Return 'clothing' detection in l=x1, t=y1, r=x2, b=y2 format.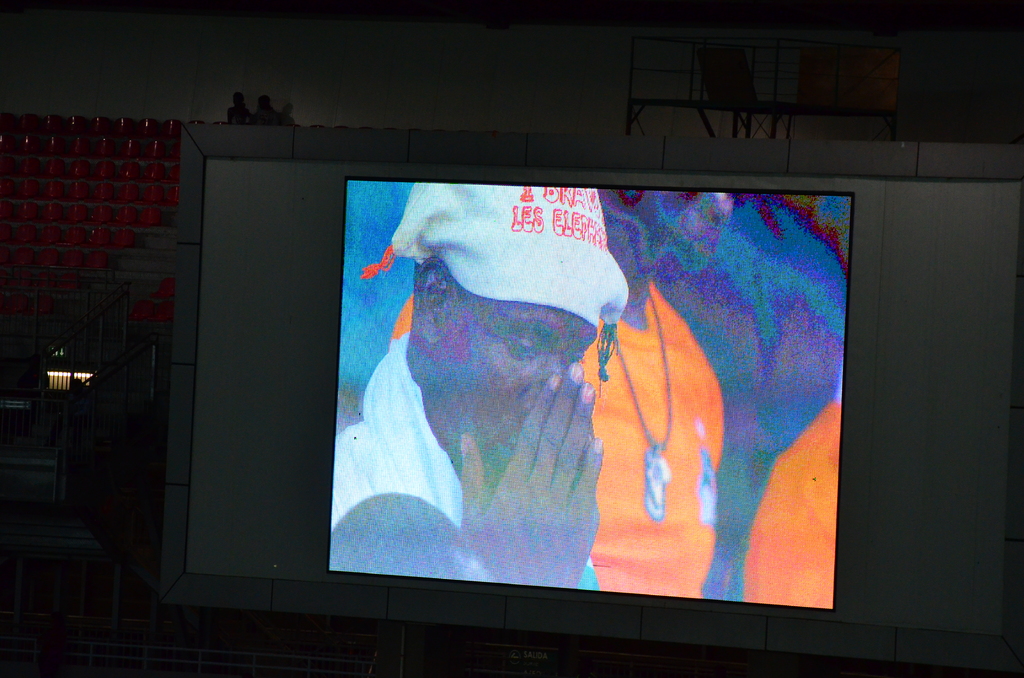
l=397, t=278, r=728, b=599.
